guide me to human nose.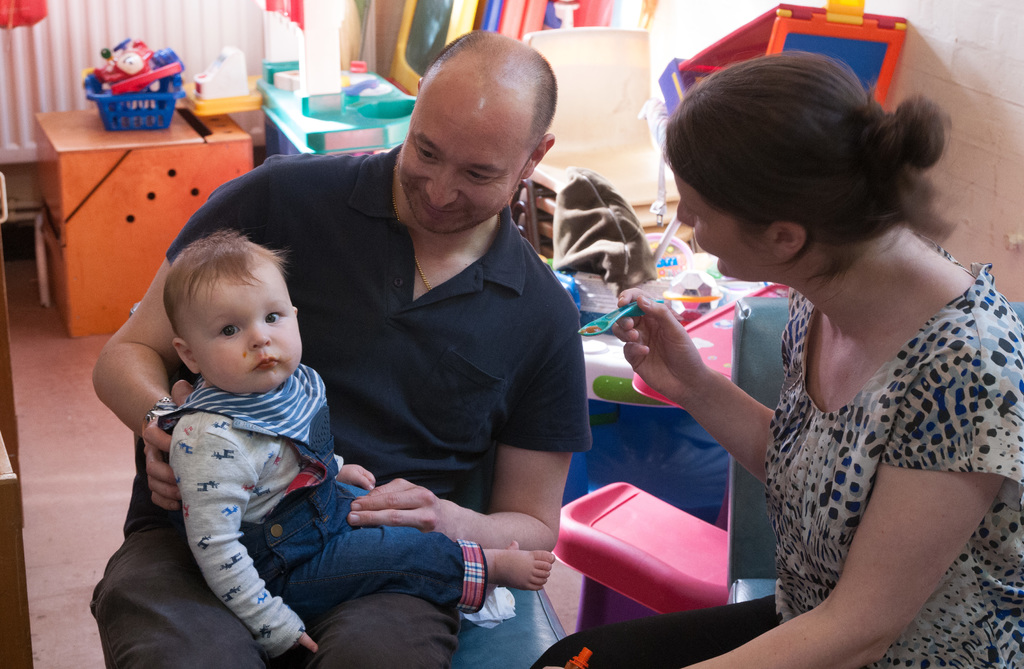
Guidance: Rect(675, 195, 696, 229).
